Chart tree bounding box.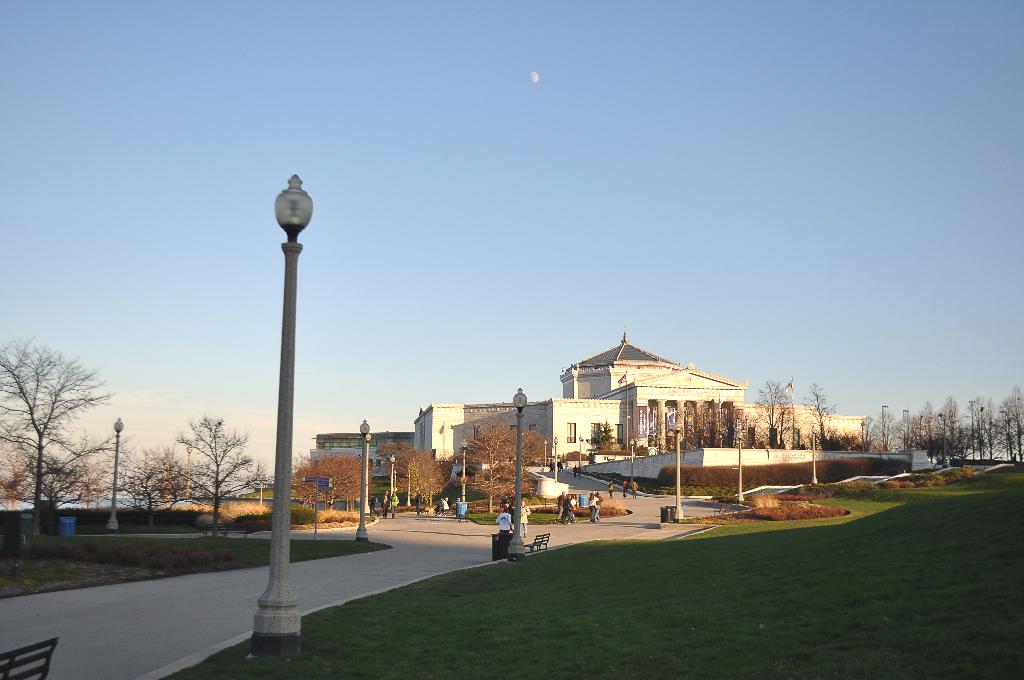
Charted: <region>962, 399, 982, 466</region>.
